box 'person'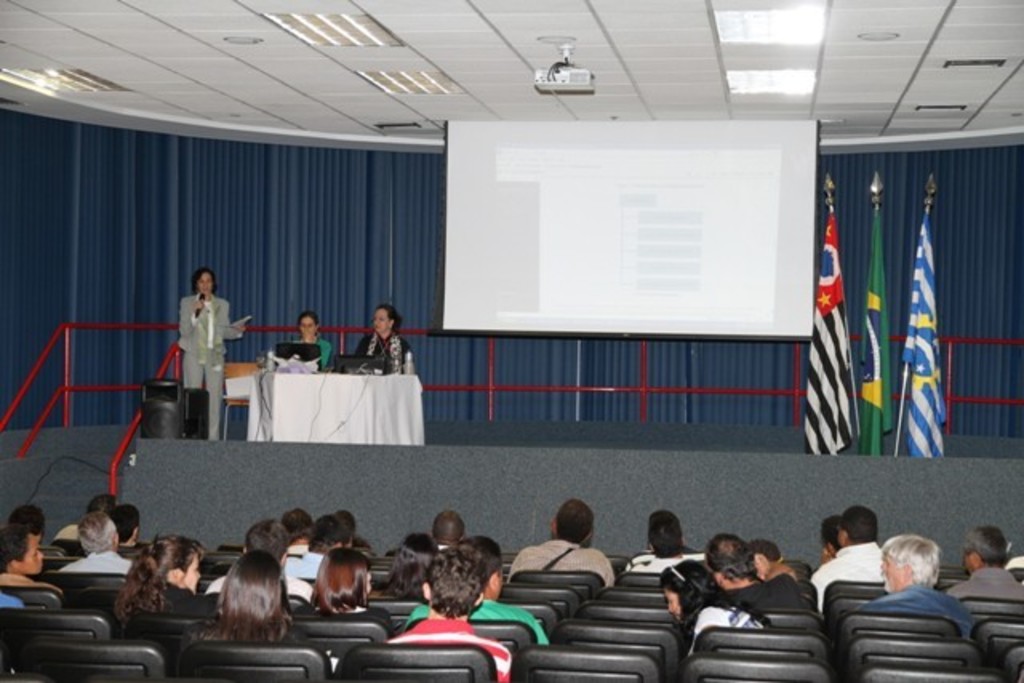
(858,531,976,640)
